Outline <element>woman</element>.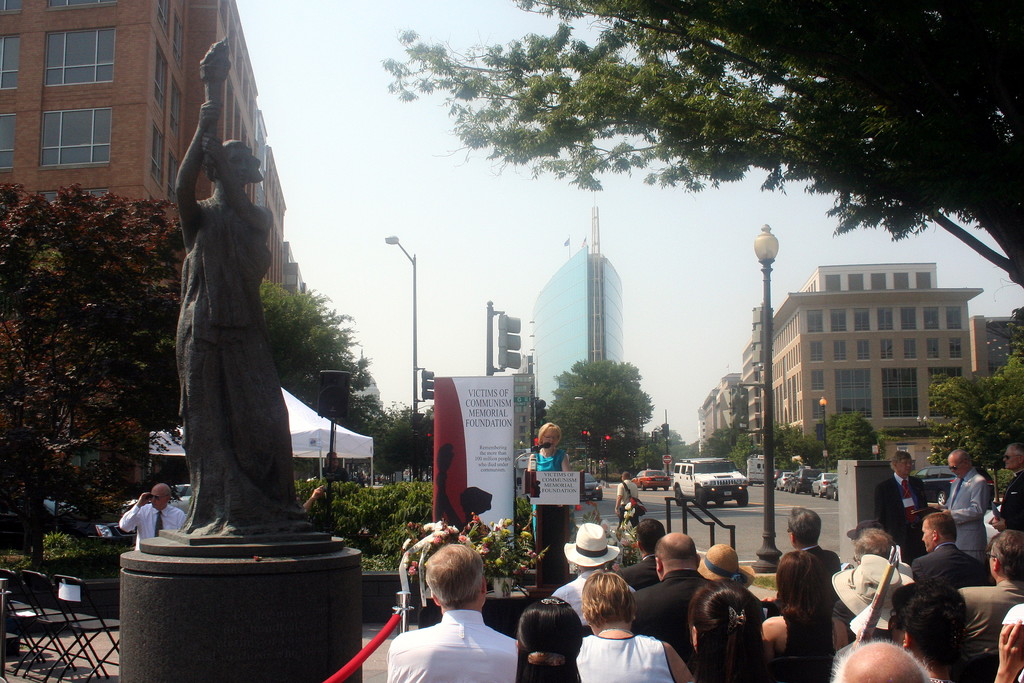
Outline: {"left": 514, "top": 593, "right": 585, "bottom": 682}.
